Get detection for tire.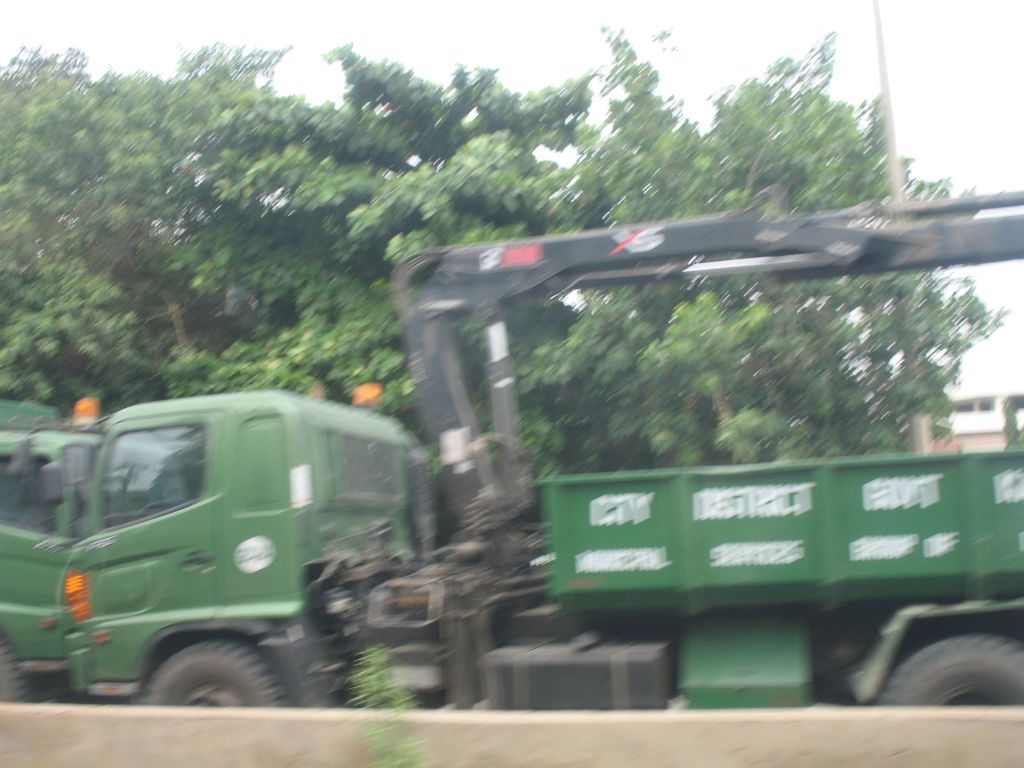
Detection: {"x1": 145, "y1": 639, "x2": 284, "y2": 710}.
